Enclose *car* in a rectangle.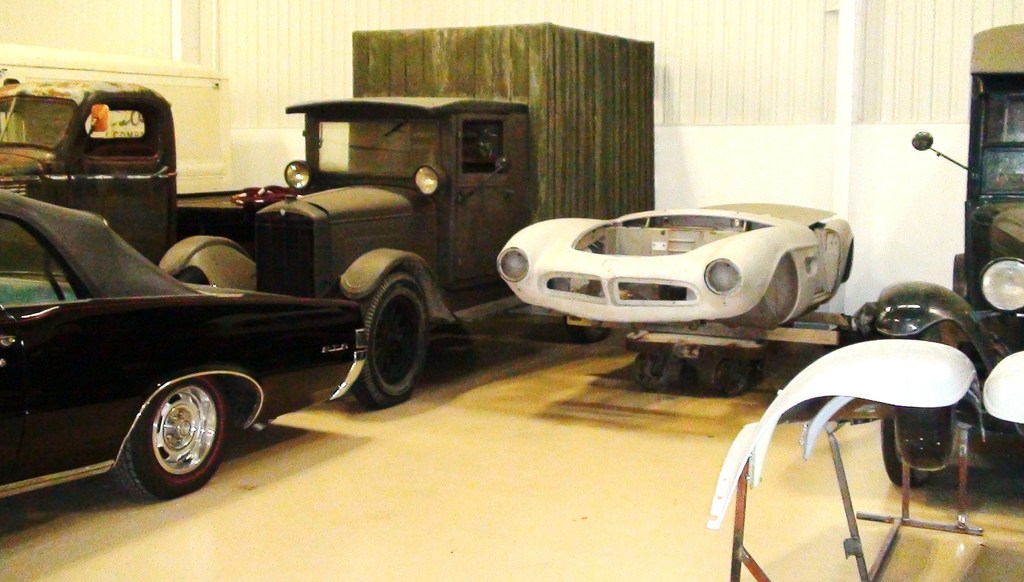
(x1=0, y1=186, x2=371, y2=503).
